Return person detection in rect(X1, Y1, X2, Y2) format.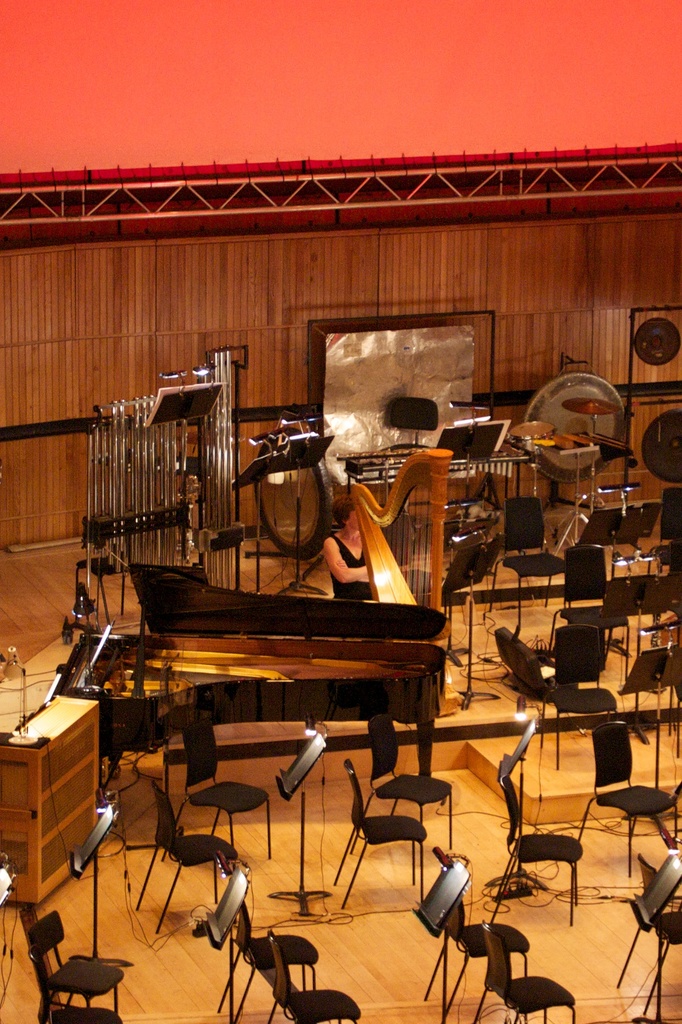
rect(324, 490, 376, 599).
